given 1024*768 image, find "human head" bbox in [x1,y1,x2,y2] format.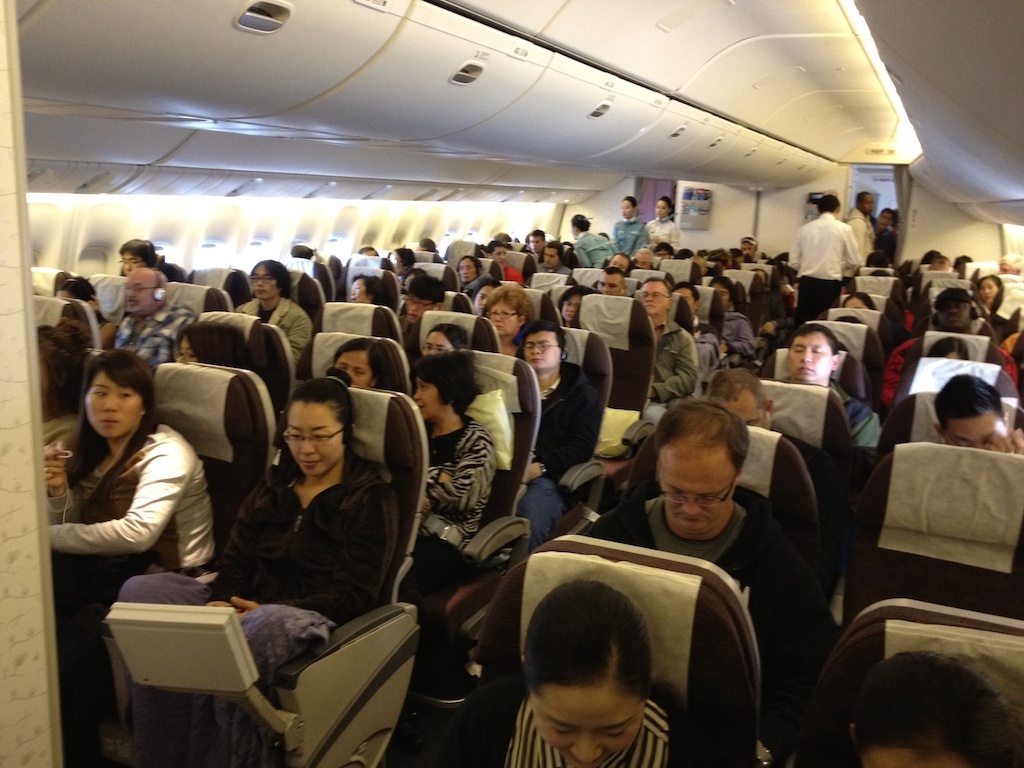
[80,348,154,435].
